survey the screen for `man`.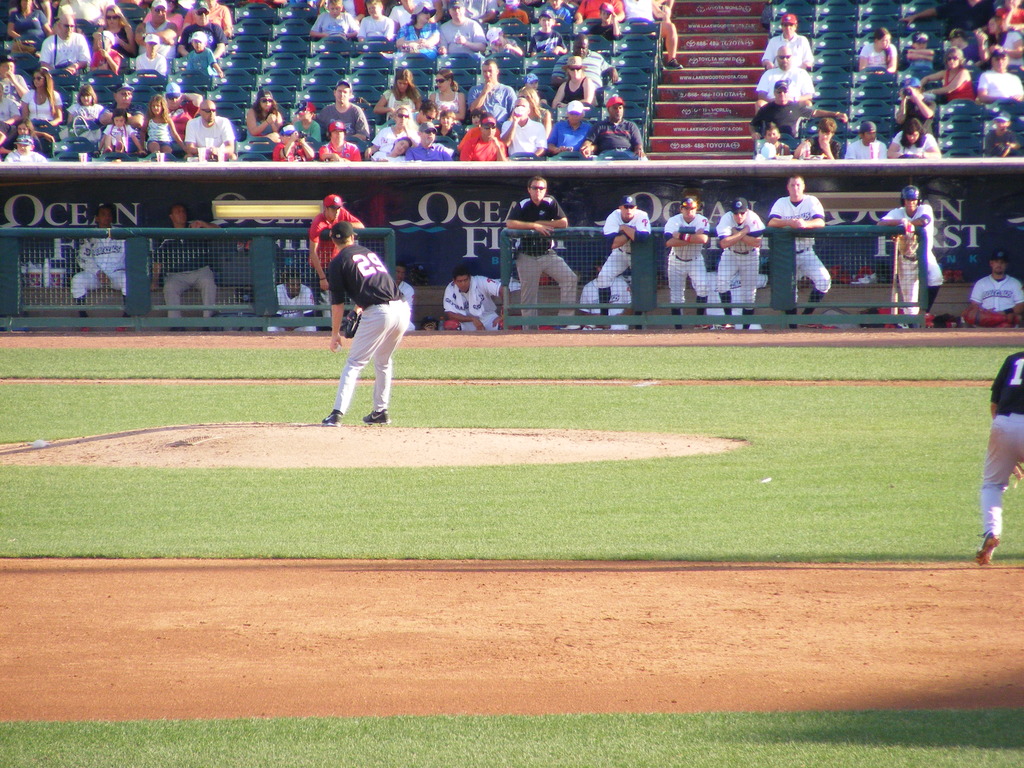
Survey found: bbox(102, 82, 145, 145).
